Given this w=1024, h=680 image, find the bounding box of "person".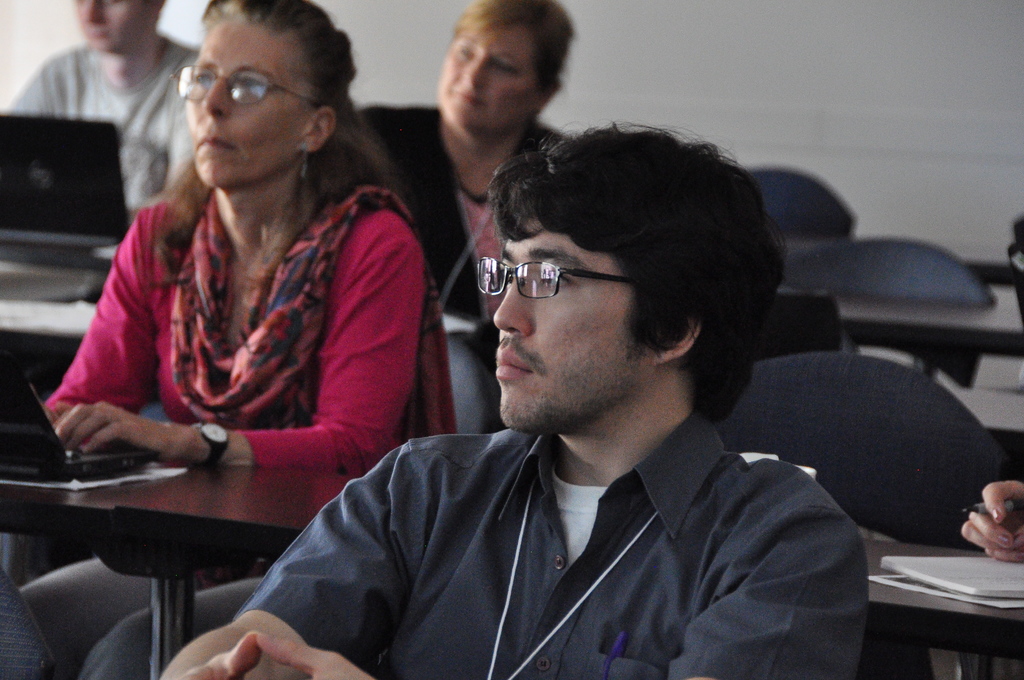
[x1=13, y1=0, x2=428, y2=679].
